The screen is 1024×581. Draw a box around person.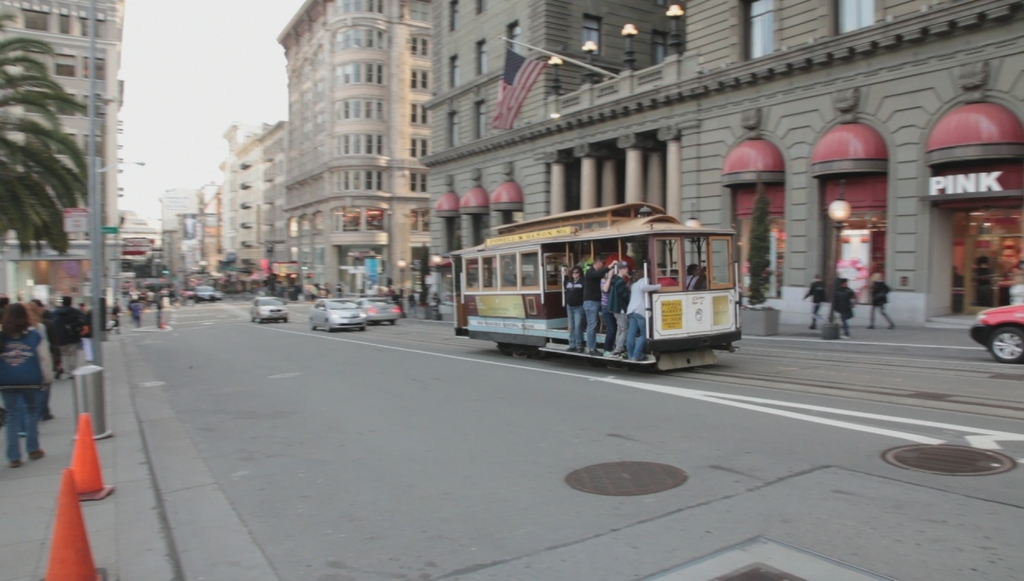
[left=804, top=270, right=829, bottom=328].
